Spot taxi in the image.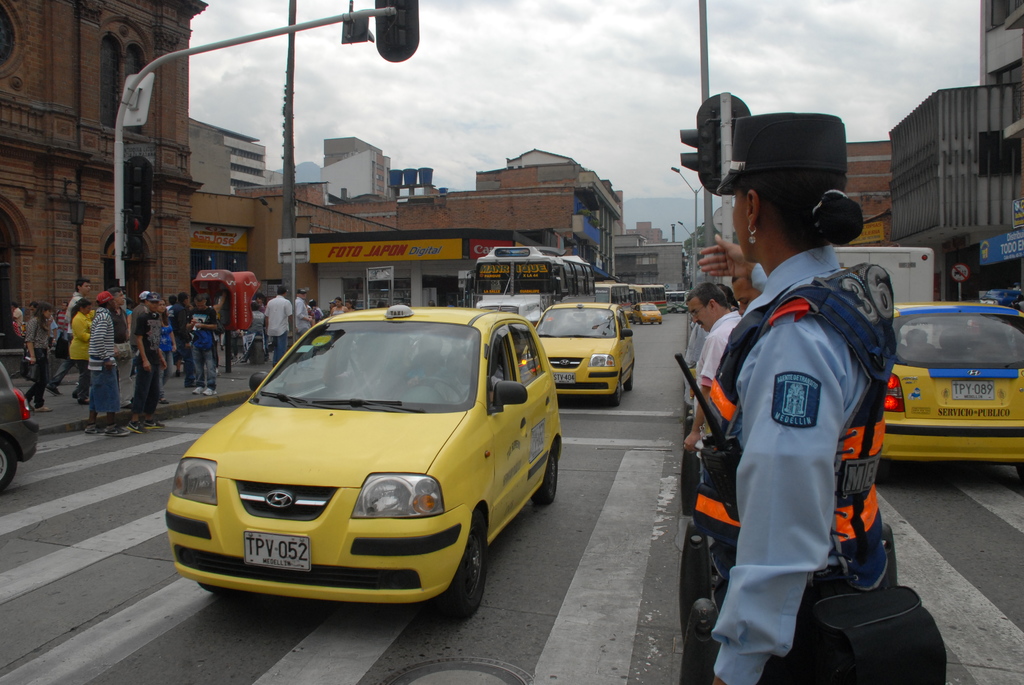
taxi found at 875, 295, 1023, 484.
